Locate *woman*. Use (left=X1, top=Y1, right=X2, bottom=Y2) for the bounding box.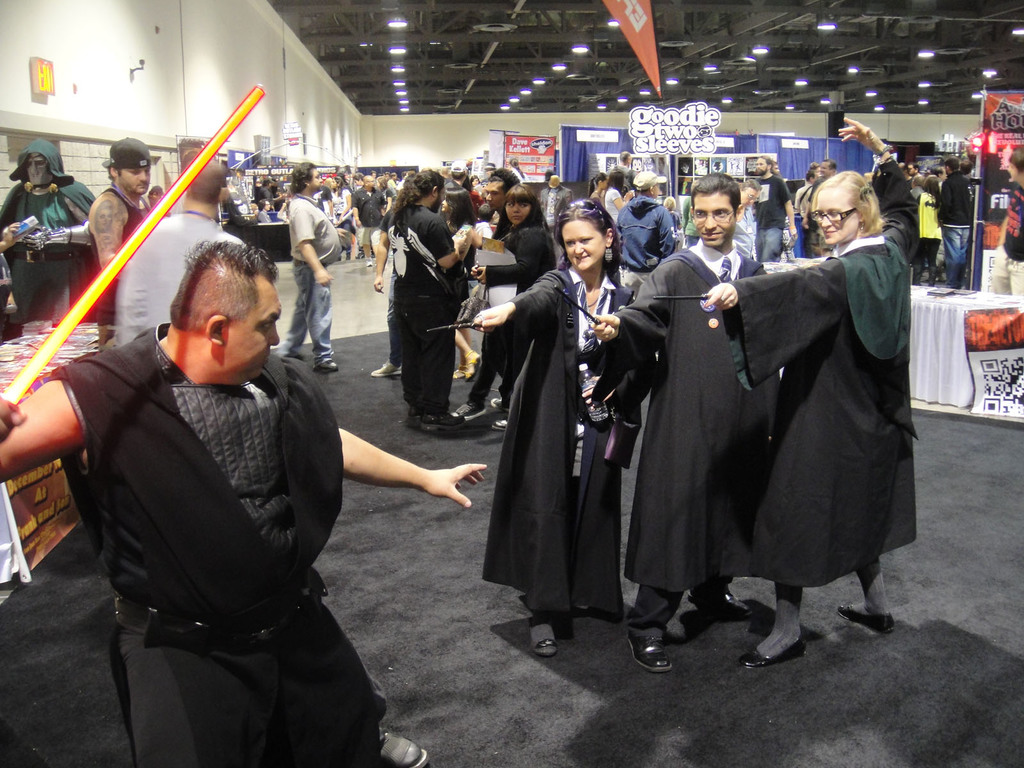
(left=915, top=179, right=948, bottom=287).
